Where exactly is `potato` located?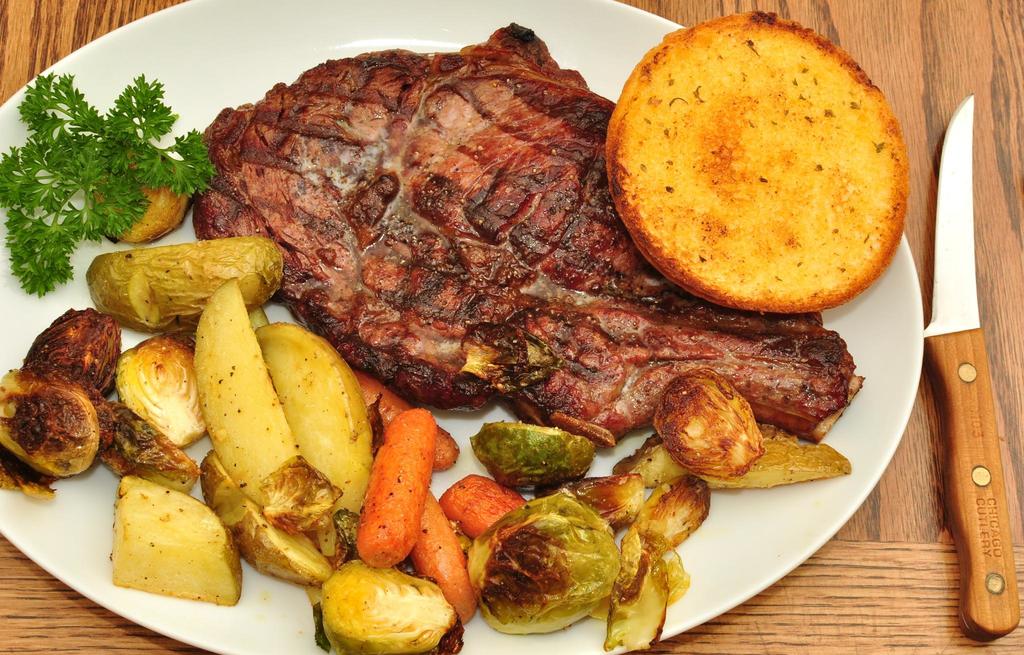
Its bounding box is (x1=194, y1=280, x2=296, y2=498).
